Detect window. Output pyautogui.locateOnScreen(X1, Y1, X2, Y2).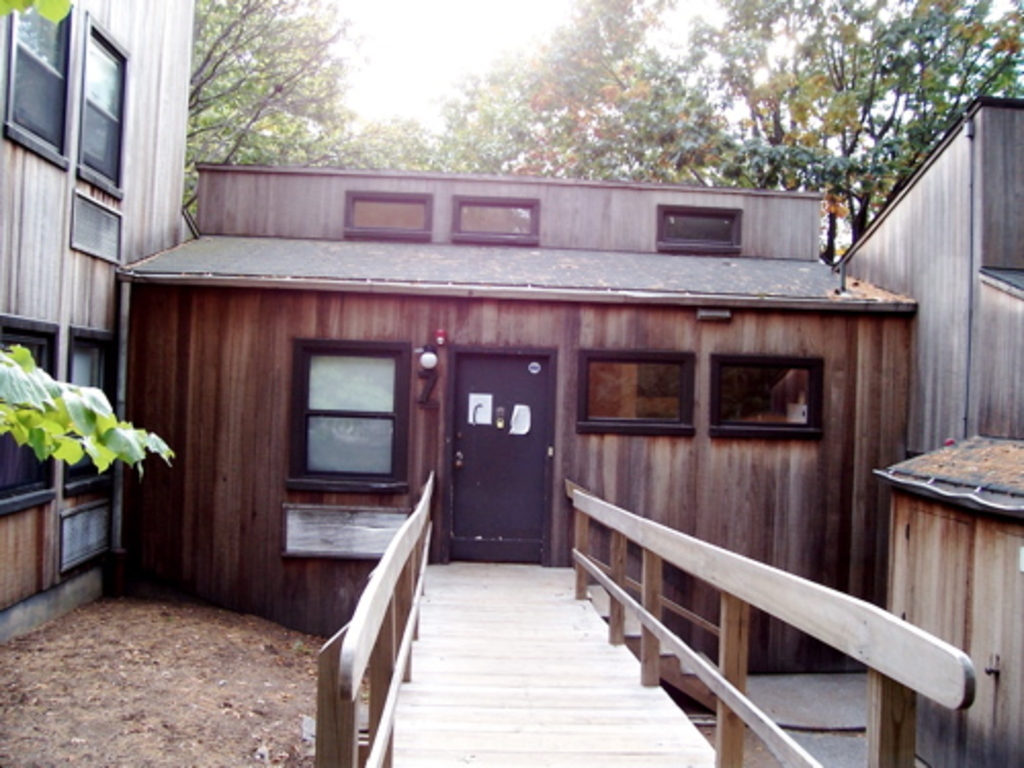
pyautogui.locateOnScreen(76, 8, 131, 205).
